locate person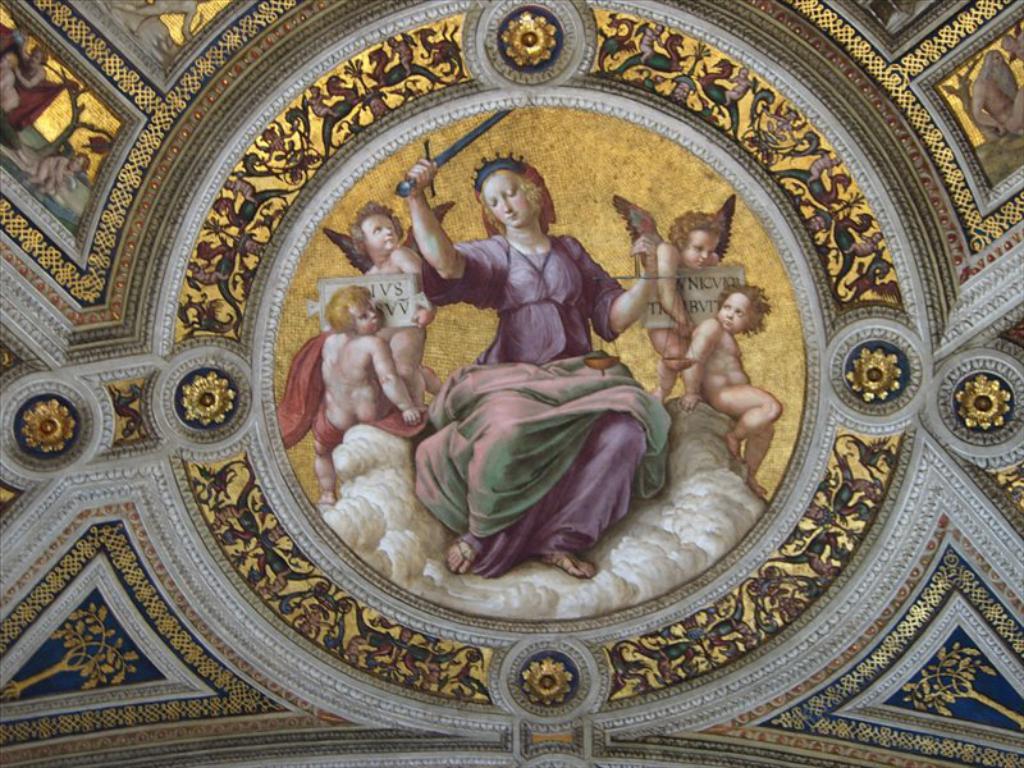
[left=972, top=45, right=1023, bottom=138]
